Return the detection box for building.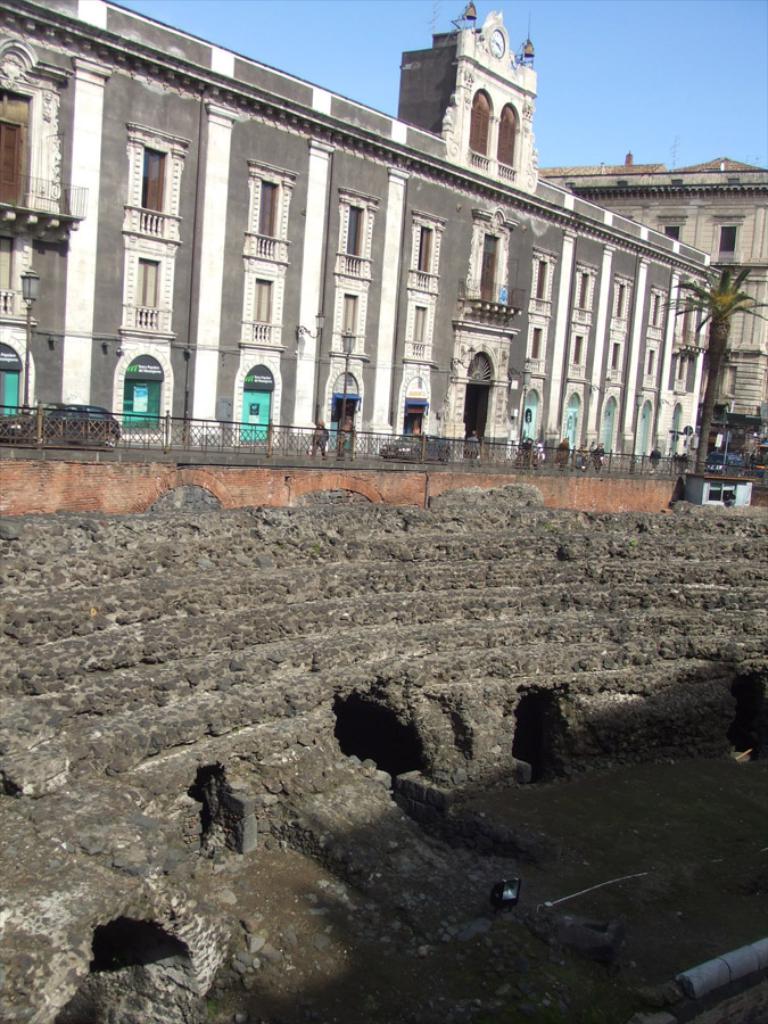
BBox(0, 0, 719, 498).
